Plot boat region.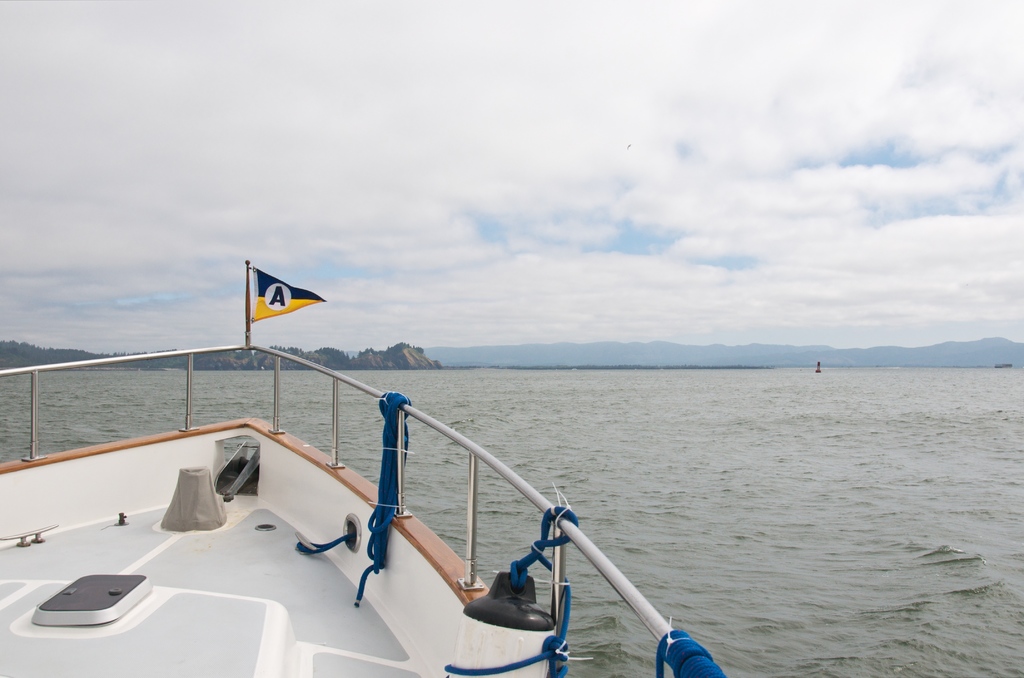
Plotted at <box>12,352,796,668</box>.
